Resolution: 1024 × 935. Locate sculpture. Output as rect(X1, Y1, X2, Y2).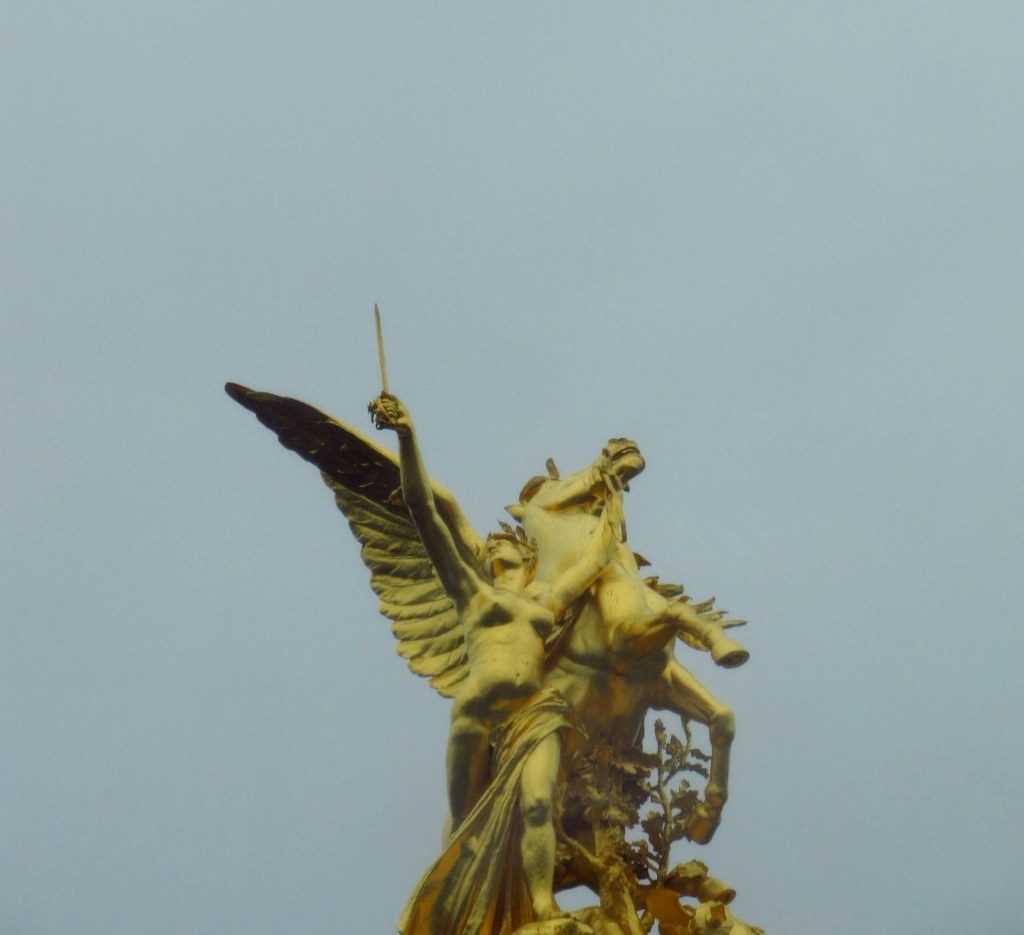
rect(243, 301, 771, 934).
